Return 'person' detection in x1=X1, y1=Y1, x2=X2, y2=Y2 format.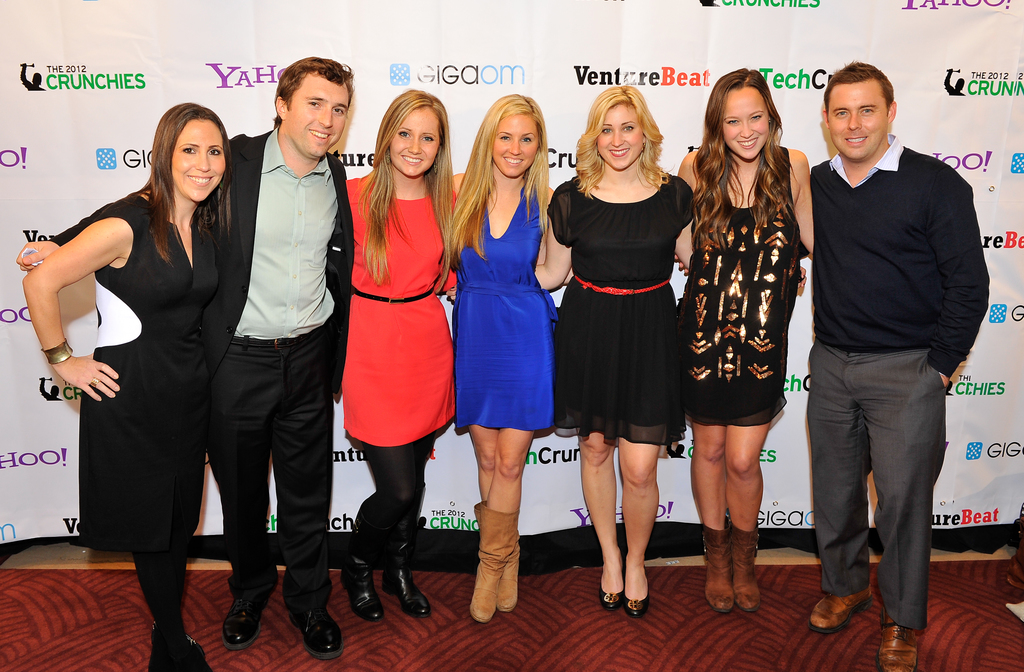
x1=669, y1=63, x2=822, y2=615.
